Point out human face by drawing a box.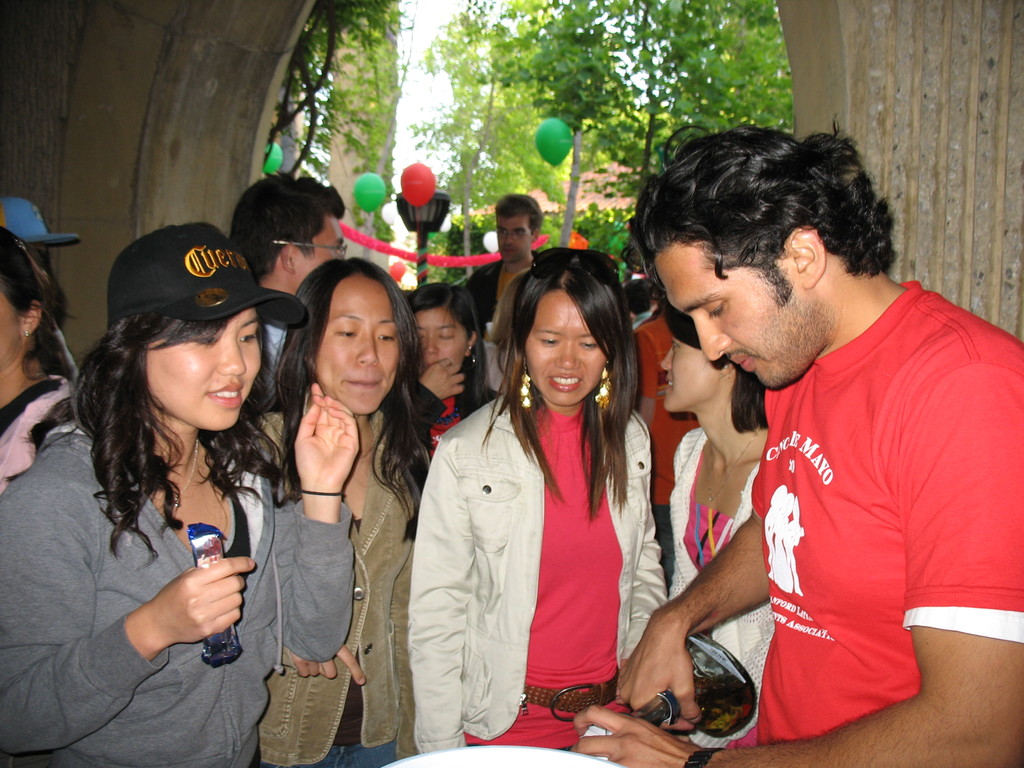
{"x1": 145, "y1": 310, "x2": 263, "y2": 431}.
